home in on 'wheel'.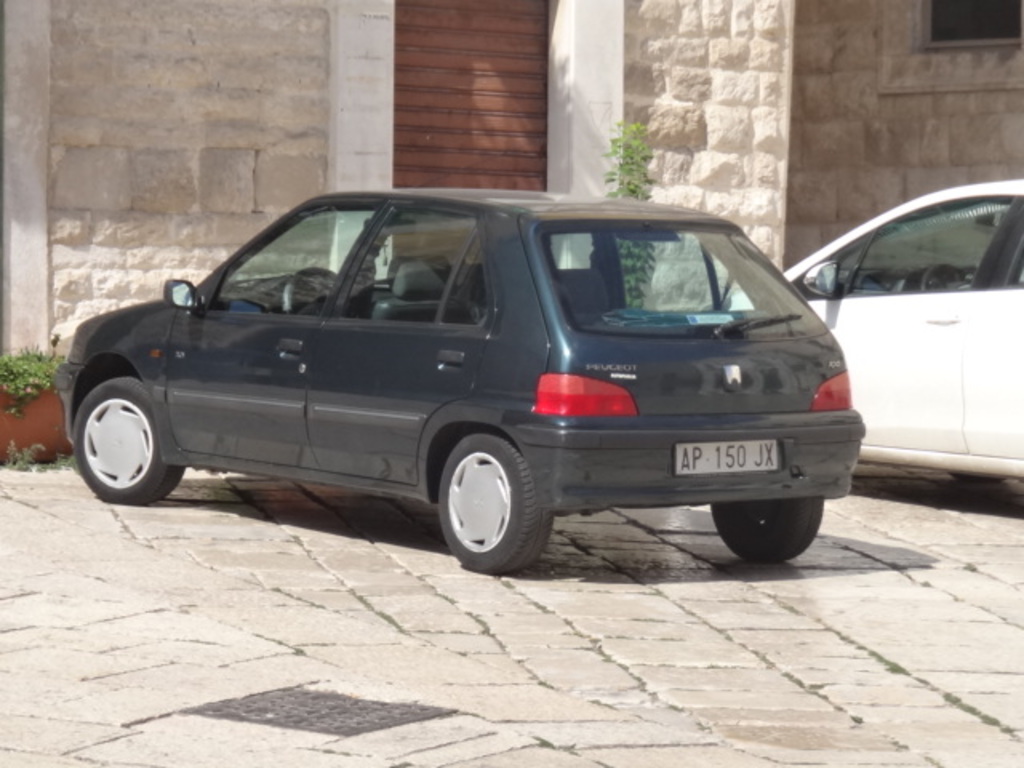
Homed in at box=[285, 266, 338, 315].
